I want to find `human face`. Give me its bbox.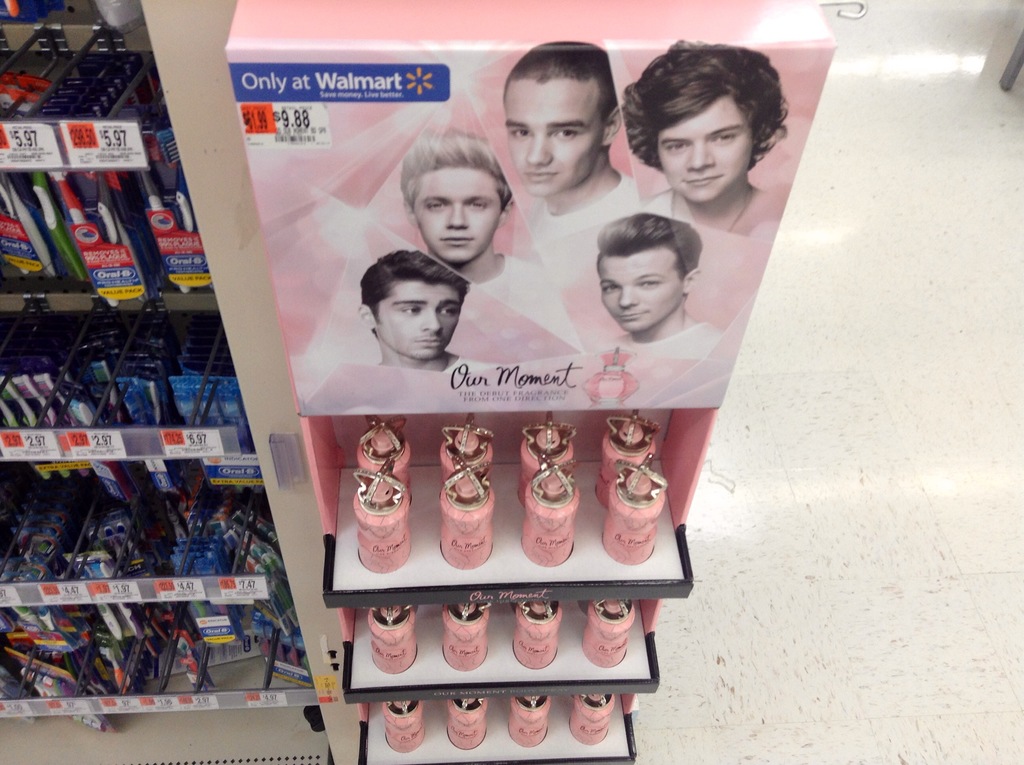
(left=378, top=279, right=461, bottom=361).
